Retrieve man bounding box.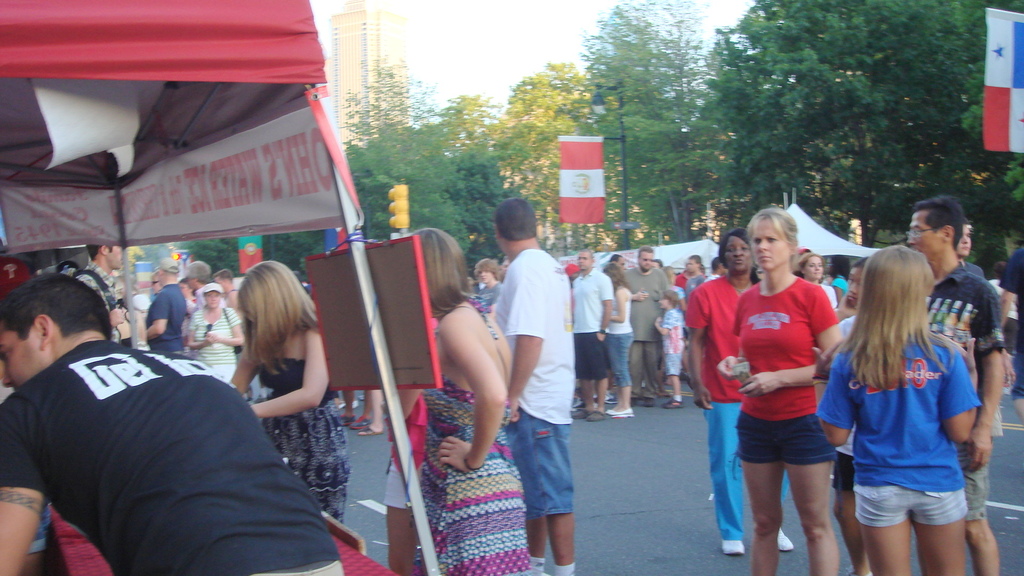
Bounding box: <region>572, 250, 614, 420</region>.
